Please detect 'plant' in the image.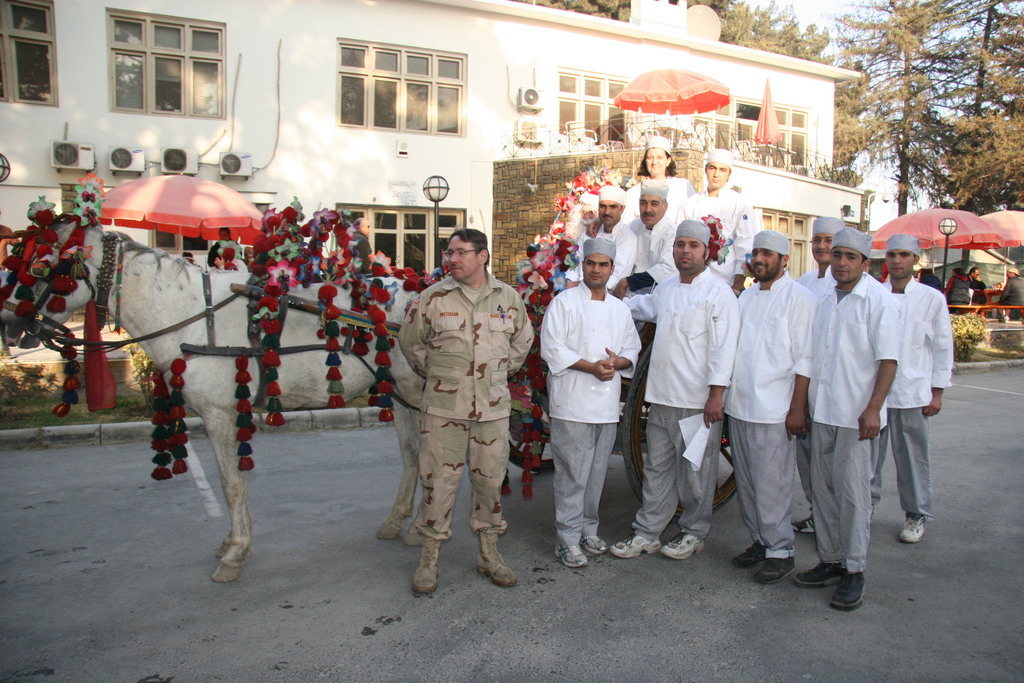
bbox(948, 311, 993, 365).
